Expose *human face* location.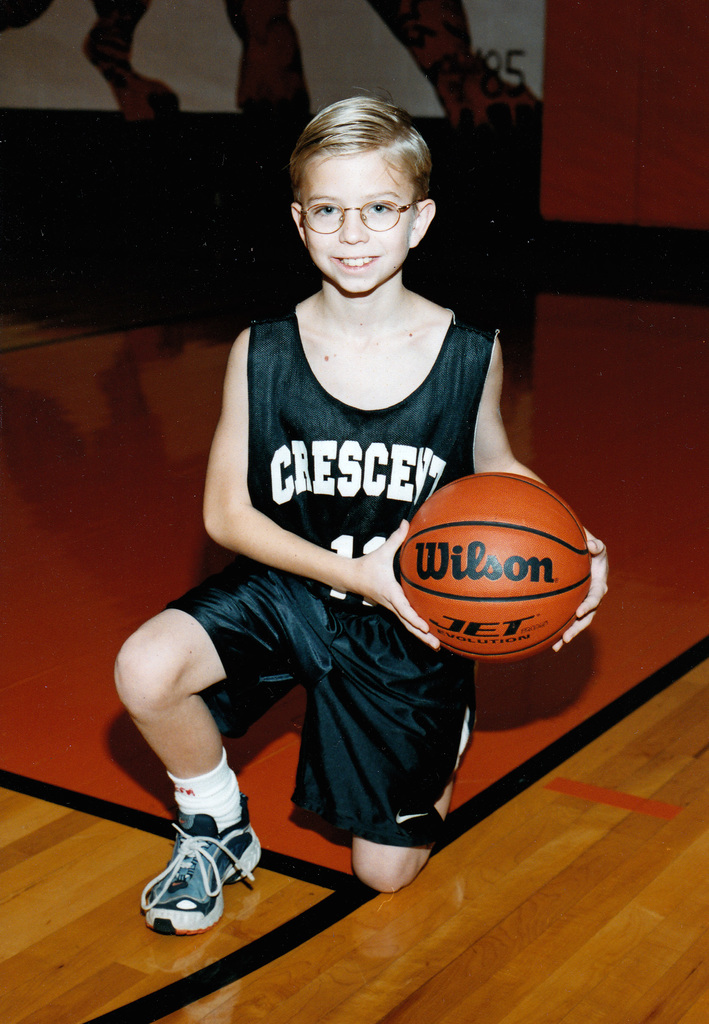
Exposed at crop(299, 155, 413, 292).
